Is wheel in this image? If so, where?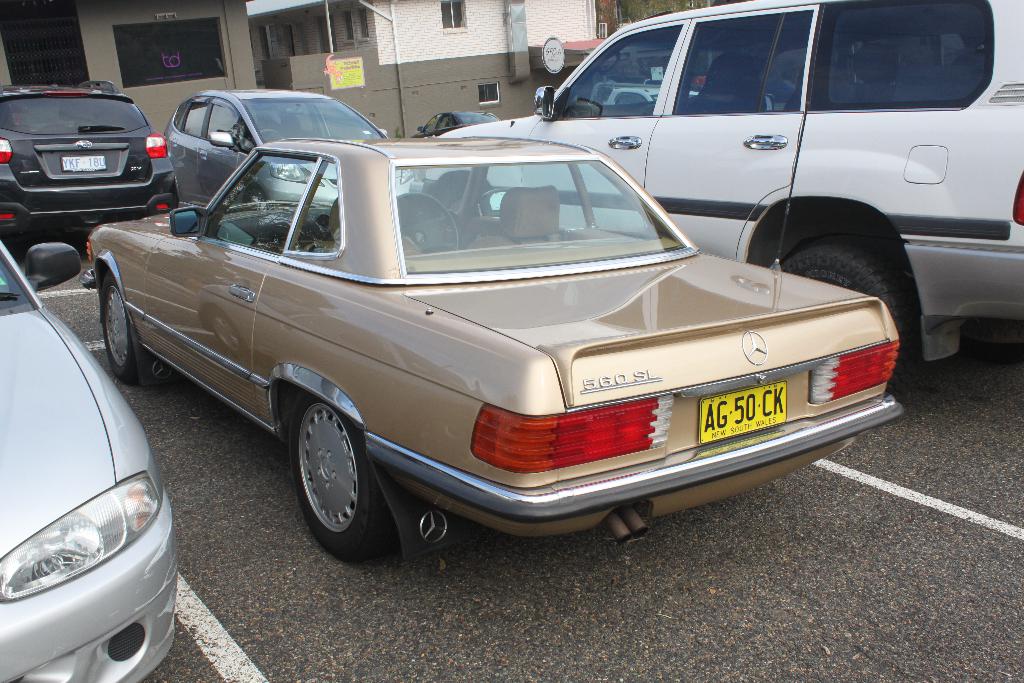
Yes, at Rect(778, 239, 922, 402).
